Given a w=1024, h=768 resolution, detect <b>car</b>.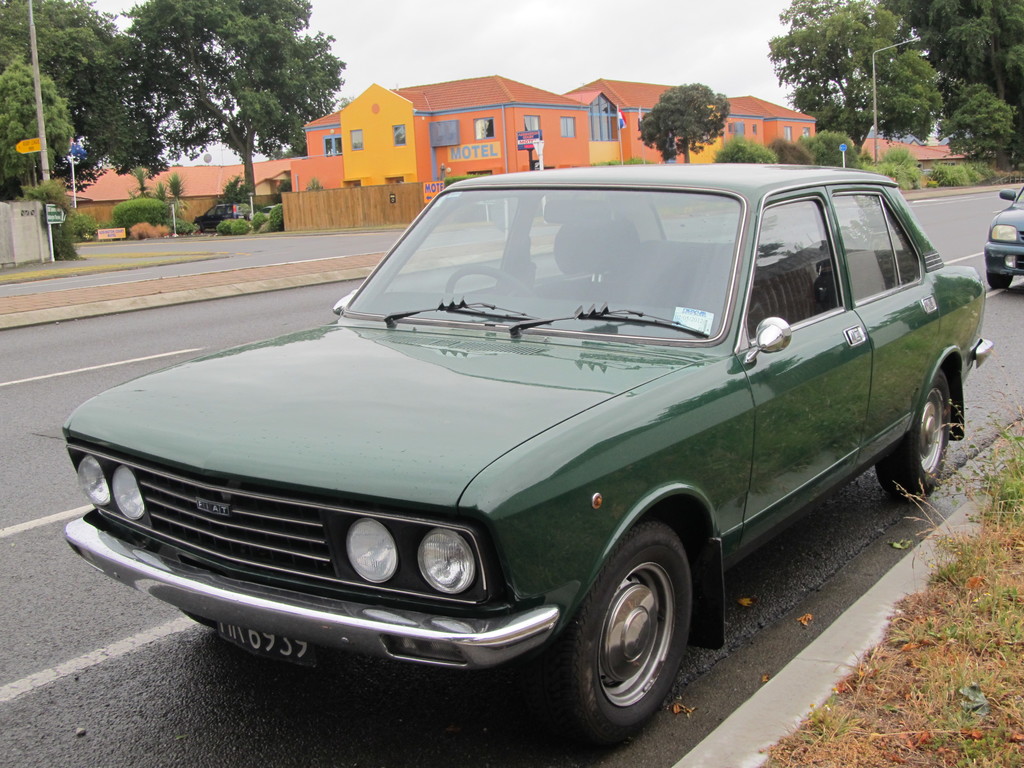
47 177 984 720.
